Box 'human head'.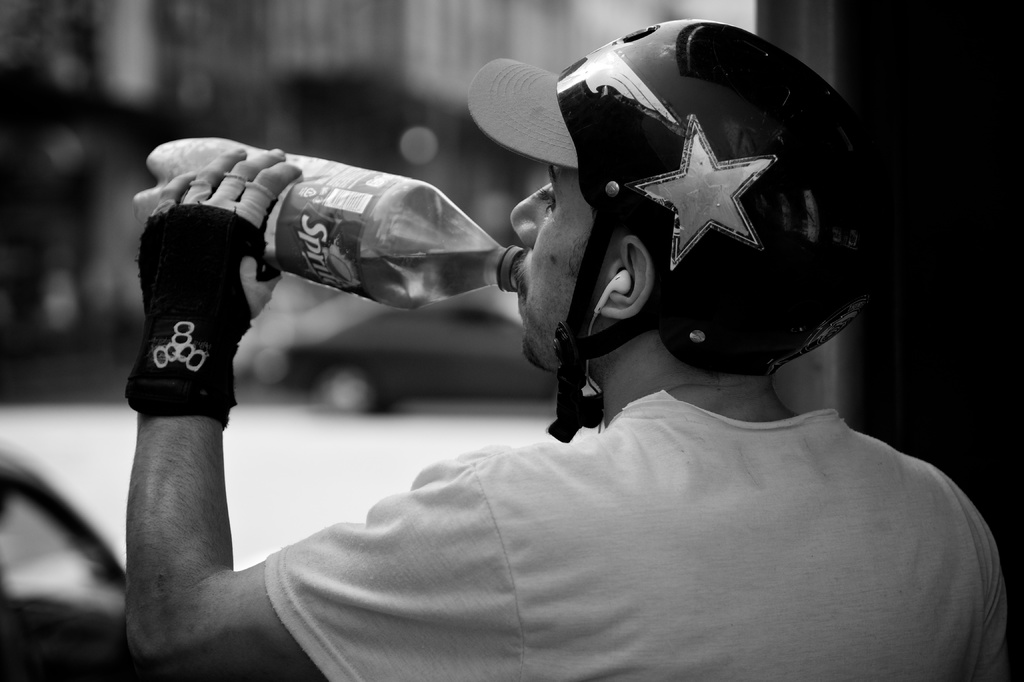
(left=403, top=36, right=879, bottom=497).
